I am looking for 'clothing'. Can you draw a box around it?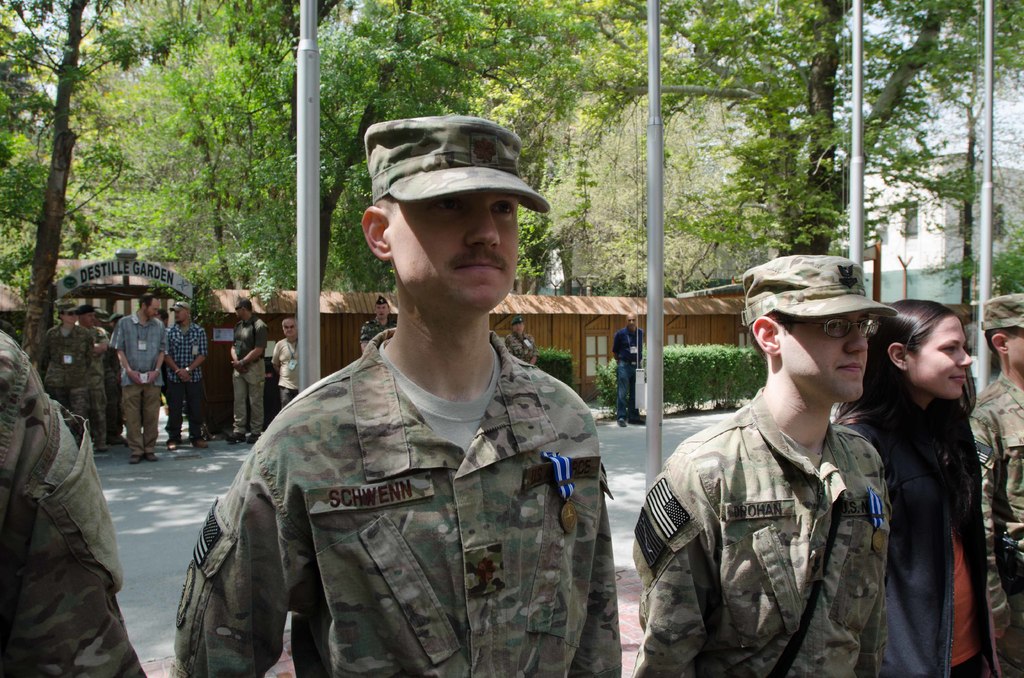
Sure, the bounding box is detection(359, 318, 397, 345).
